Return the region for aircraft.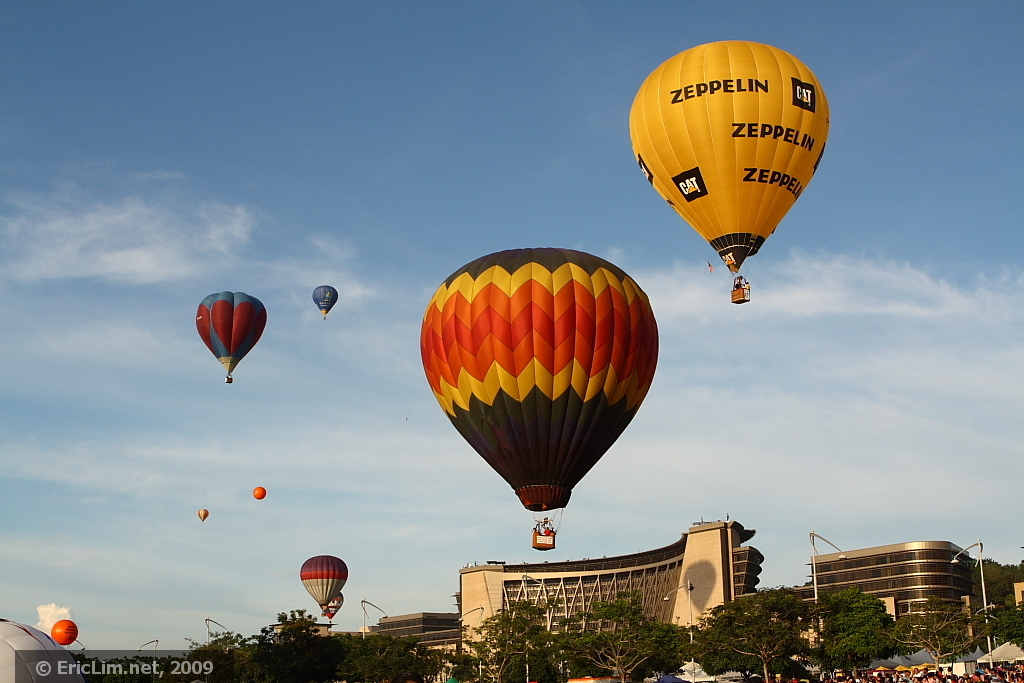
rect(193, 289, 267, 381).
